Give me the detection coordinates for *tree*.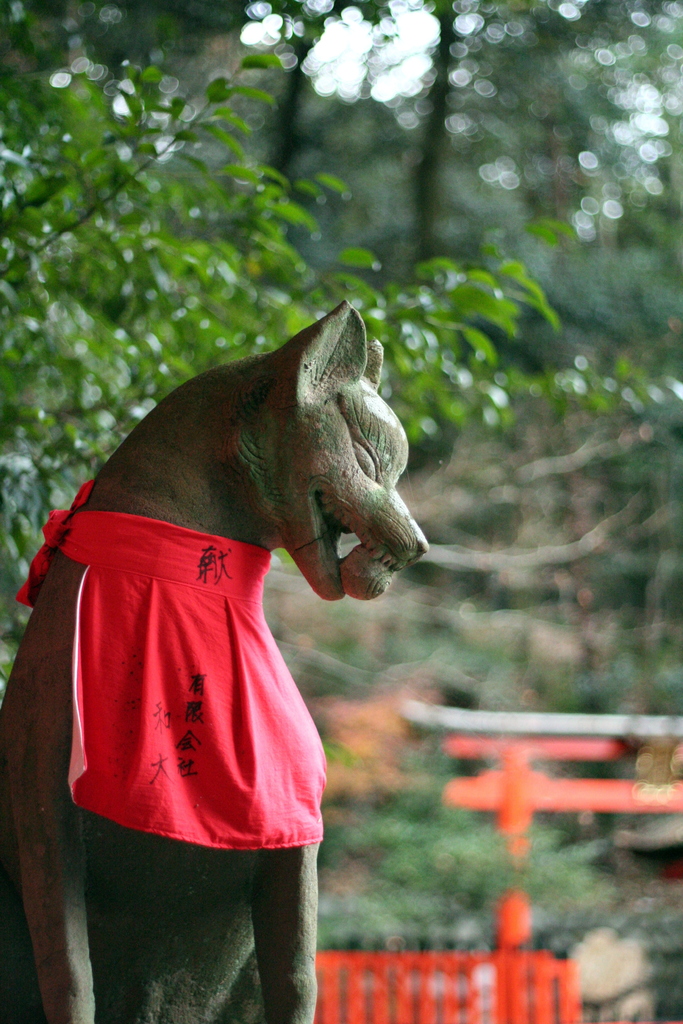
left=559, top=0, right=682, bottom=638.
